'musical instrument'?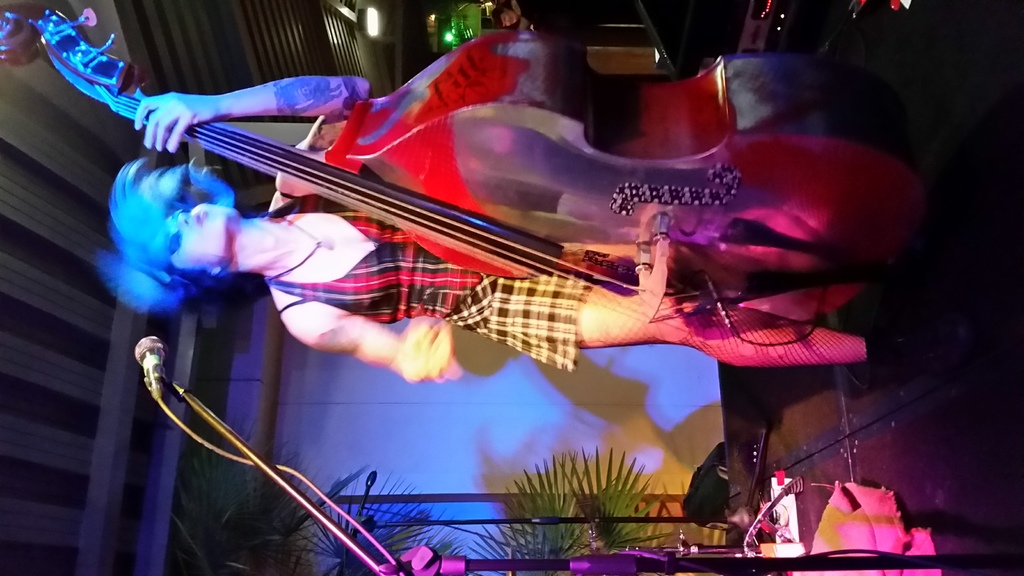
0:8:929:323
